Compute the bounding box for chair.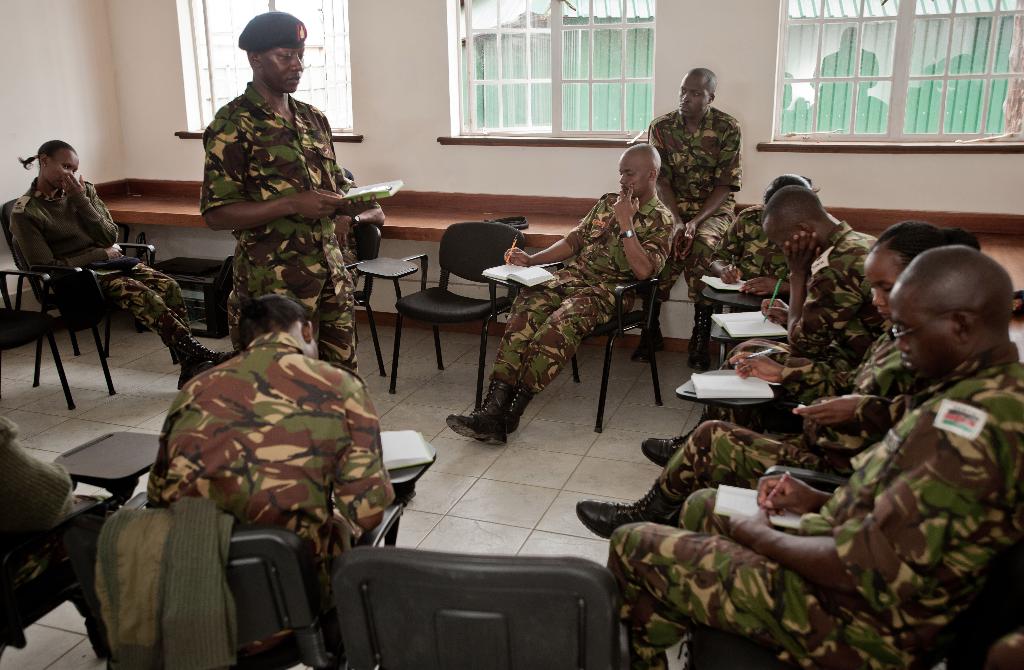
region(381, 222, 529, 415).
